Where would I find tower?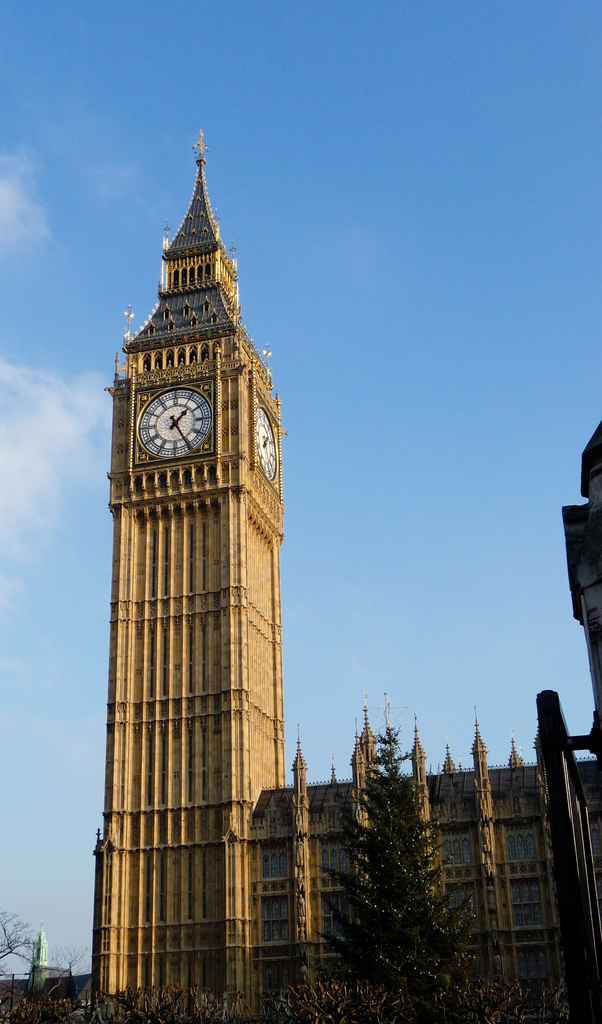
At [left=86, top=120, right=285, bottom=1023].
